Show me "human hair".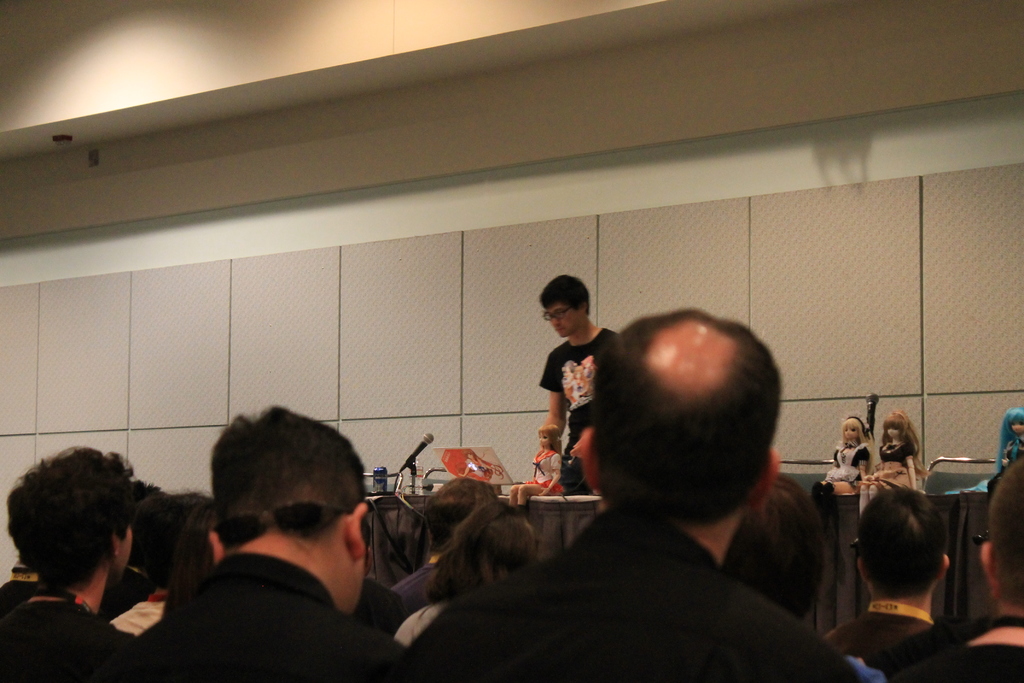
"human hair" is here: 732 477 833 616.
